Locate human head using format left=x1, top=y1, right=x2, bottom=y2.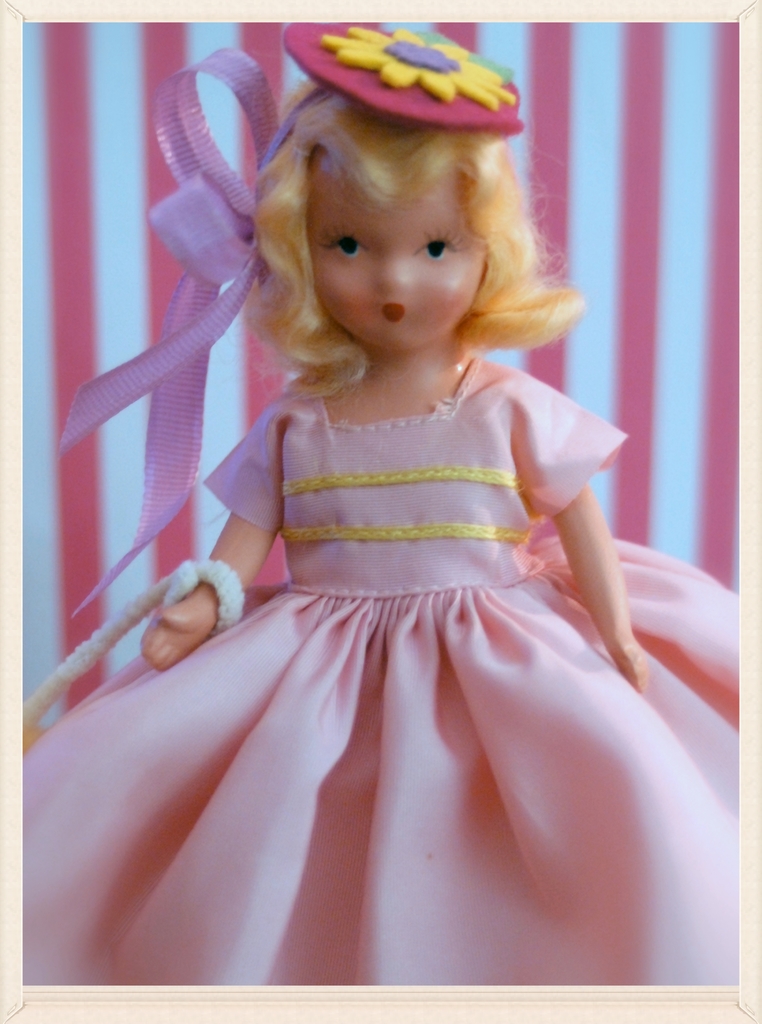
left=240, top=45, right=570, bottom=362.
